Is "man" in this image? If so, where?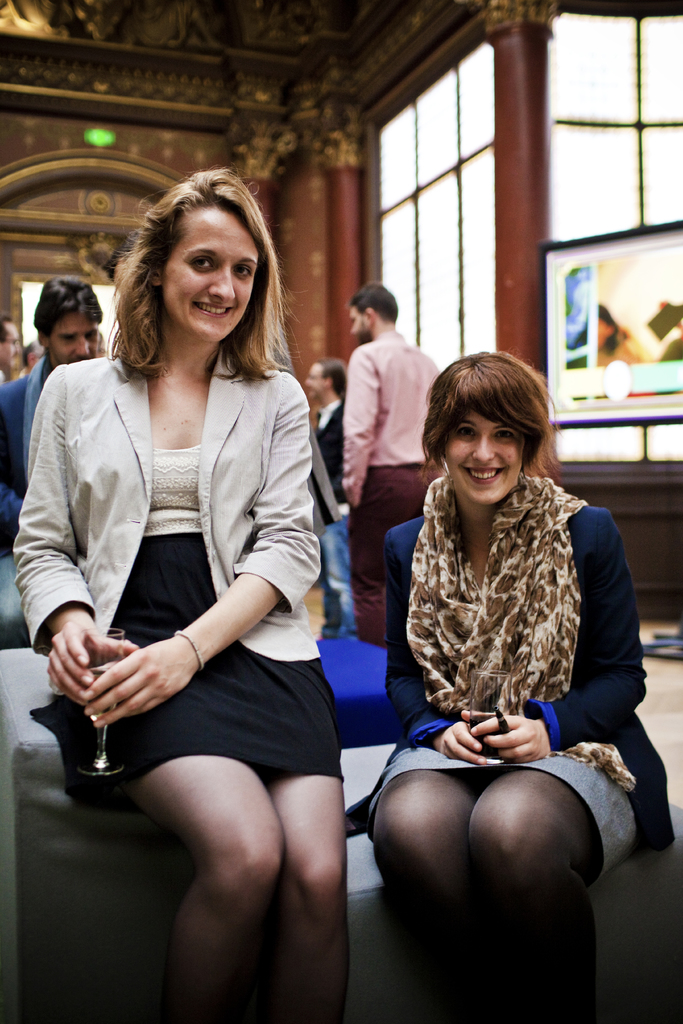
Yes, at bbox=[0, 321, 22, 378].
